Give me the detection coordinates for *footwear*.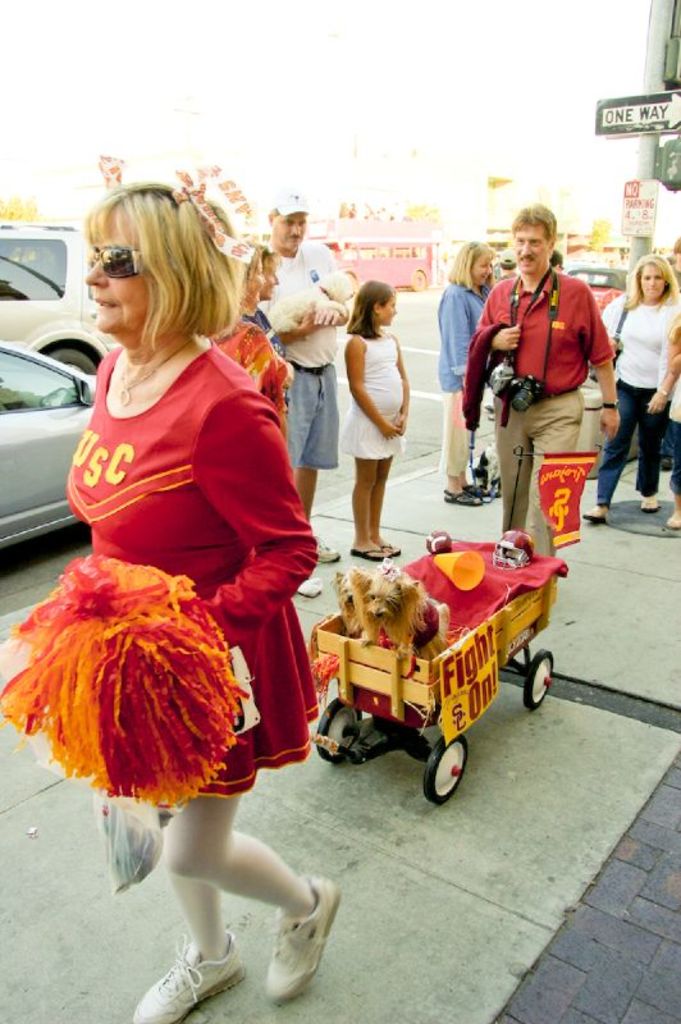
bbox(643, 500, 659, 511).
